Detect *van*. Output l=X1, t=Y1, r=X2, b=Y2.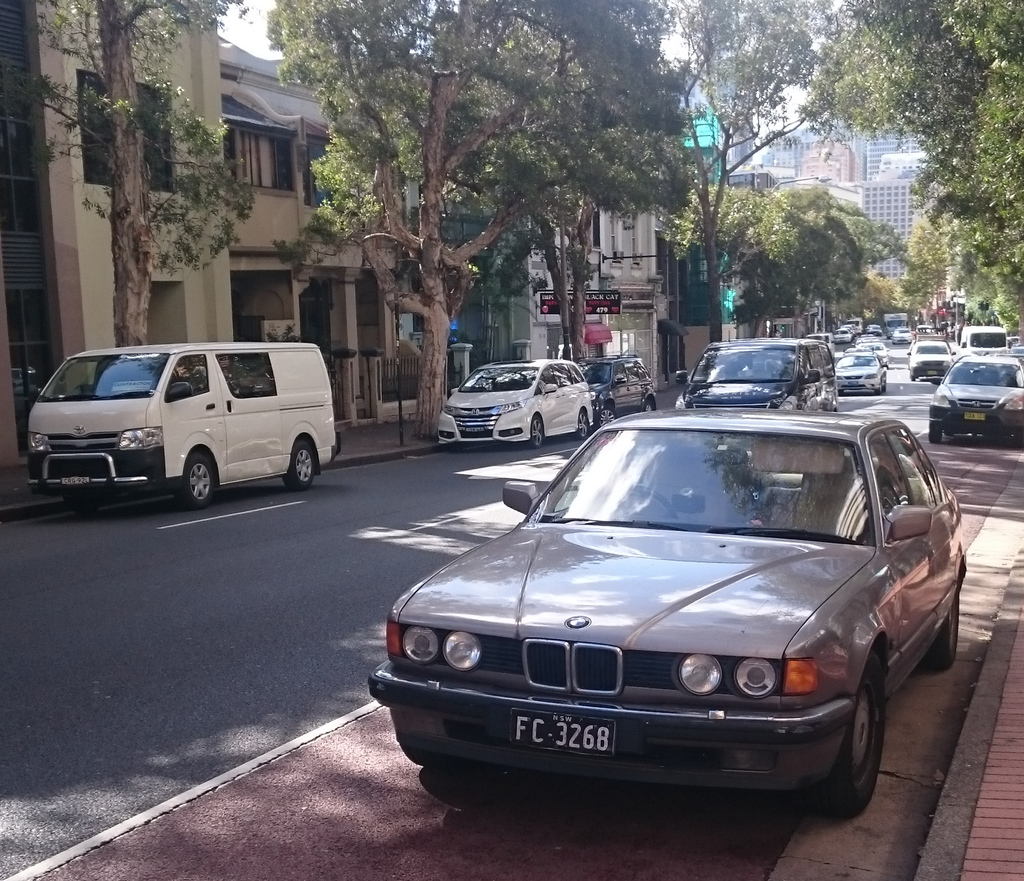
l=670, t=337, r=838, b=413.
